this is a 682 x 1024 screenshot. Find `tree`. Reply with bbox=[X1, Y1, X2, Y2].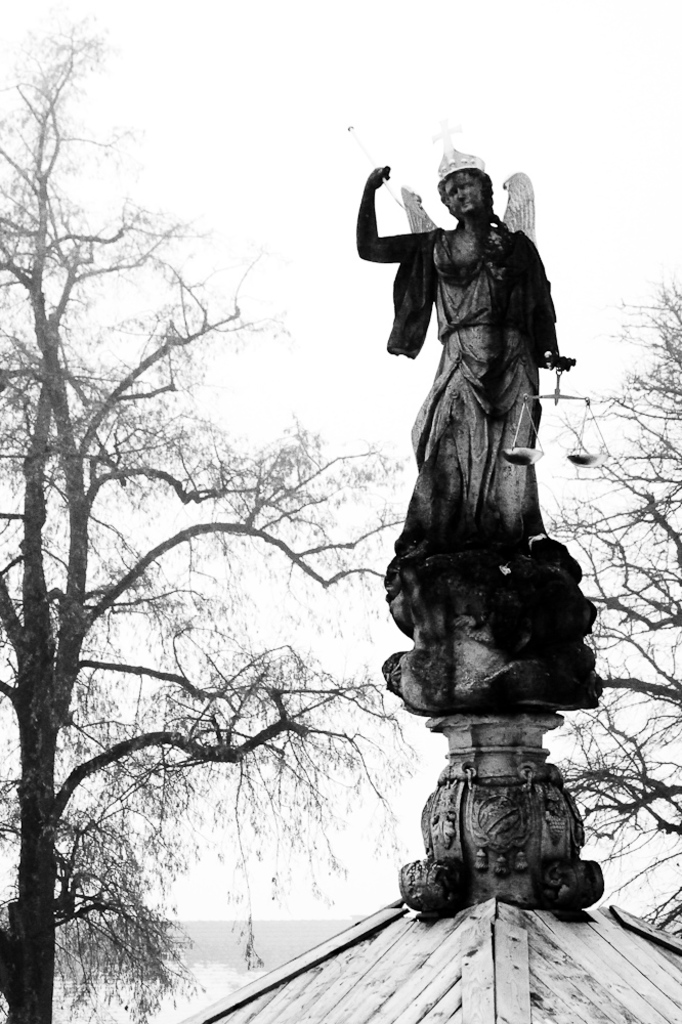
bbox=[28, 26, 398, 1023].
